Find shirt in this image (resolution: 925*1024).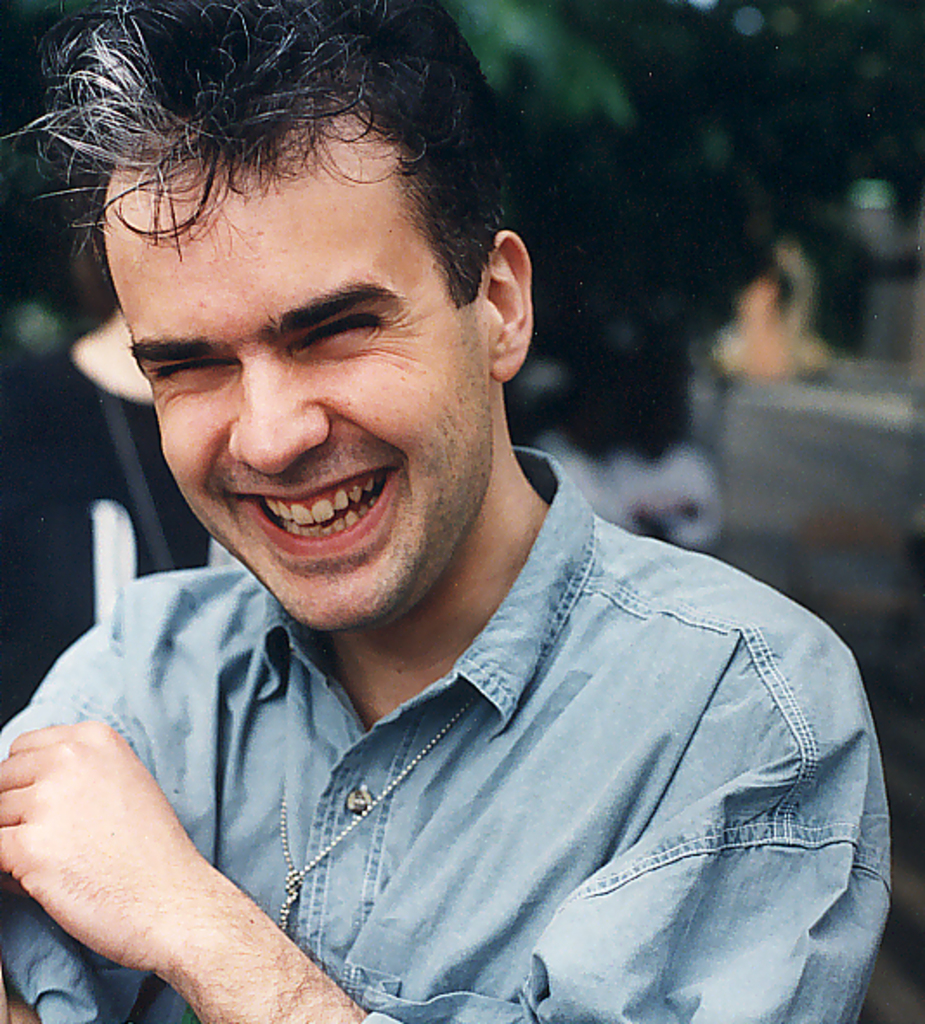
0/442/897/1022.
